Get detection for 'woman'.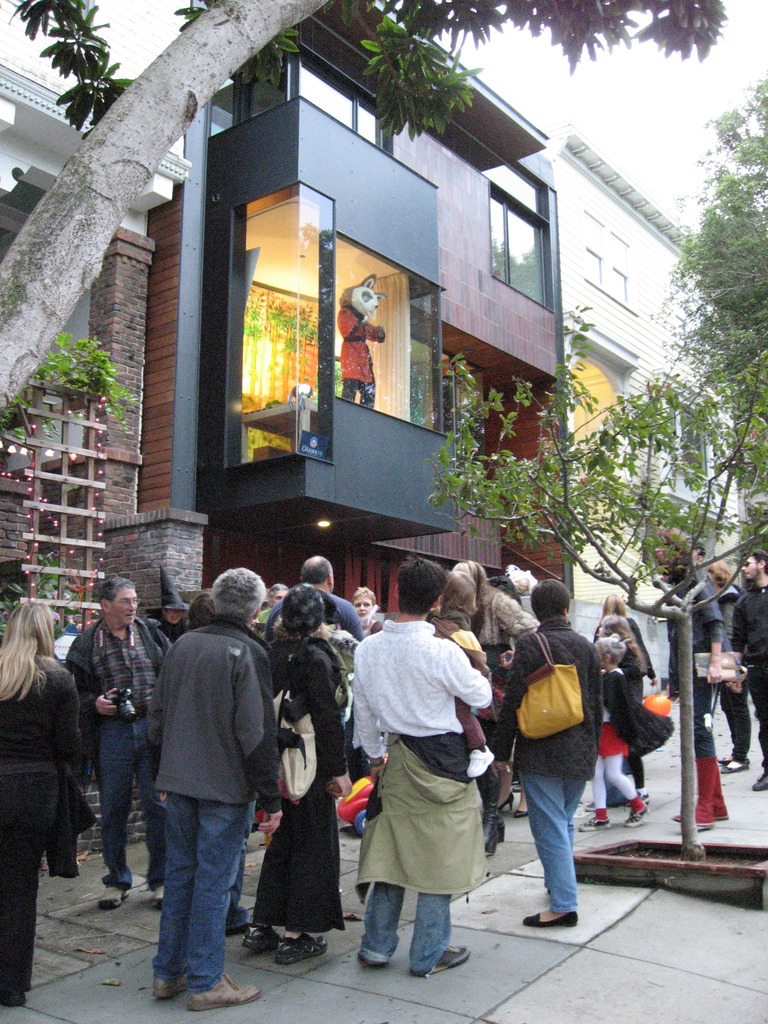
Detection: locate(348, 582, 389, 639).
